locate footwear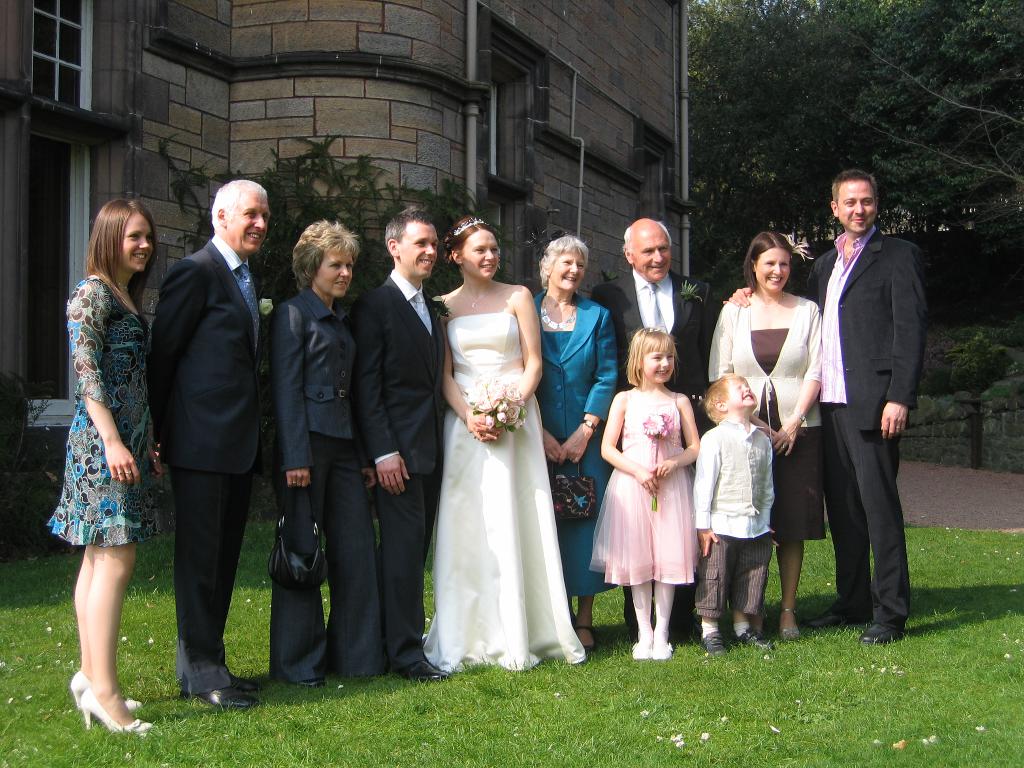
<box>778,607,799,647</box>
